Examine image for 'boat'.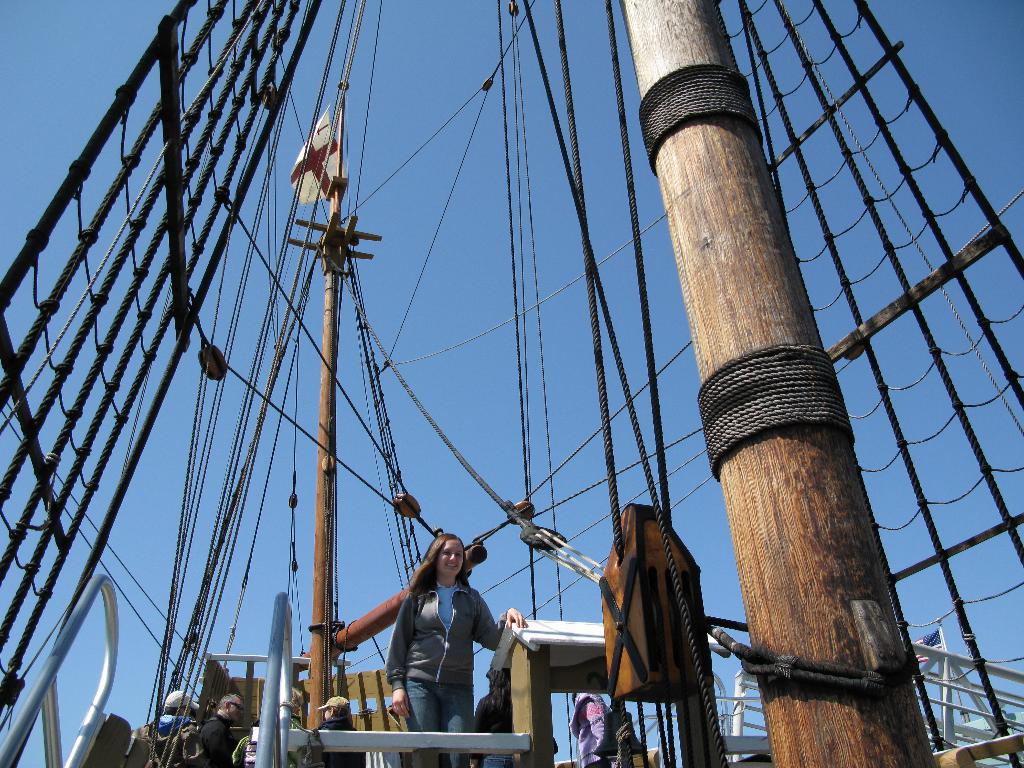
Examination result: pyautogui.locateOnScreen(10, 29, 940, 767).
